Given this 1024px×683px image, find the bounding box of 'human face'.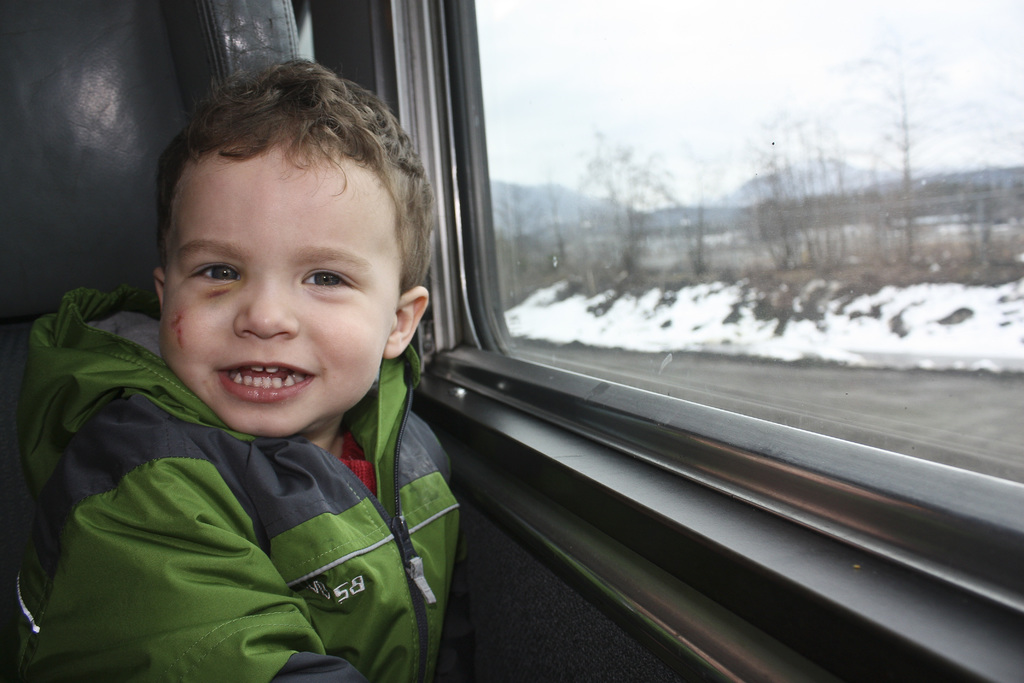
box(162, 144, 402, 440).
